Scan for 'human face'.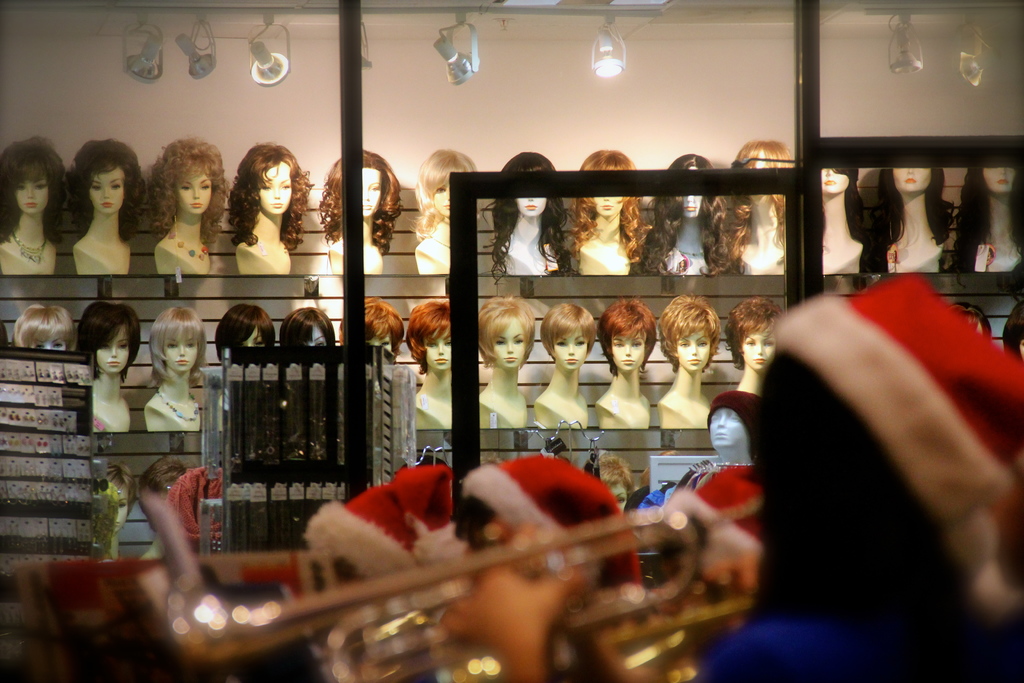
Scan result: bbox=(820, 170, 847, 196).
